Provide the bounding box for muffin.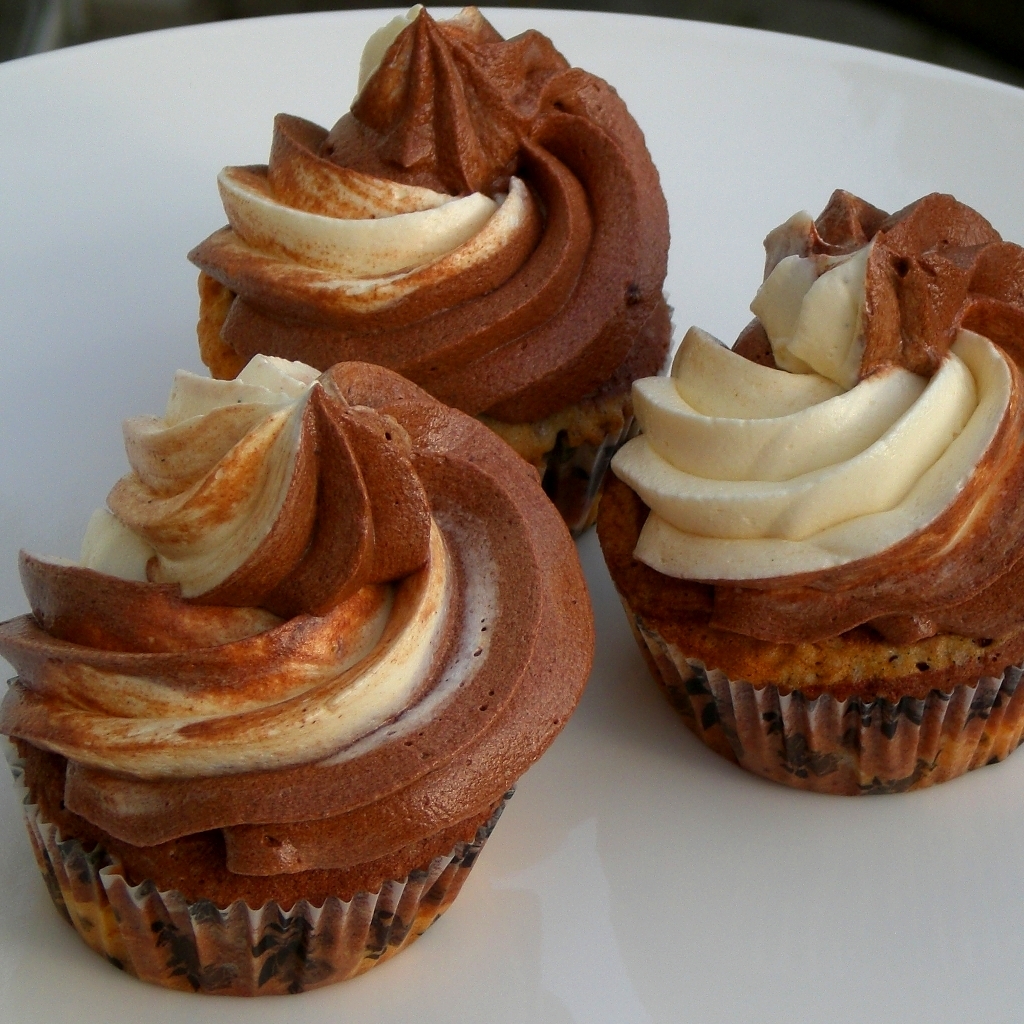
box=[5, 367, 595, 1000].
